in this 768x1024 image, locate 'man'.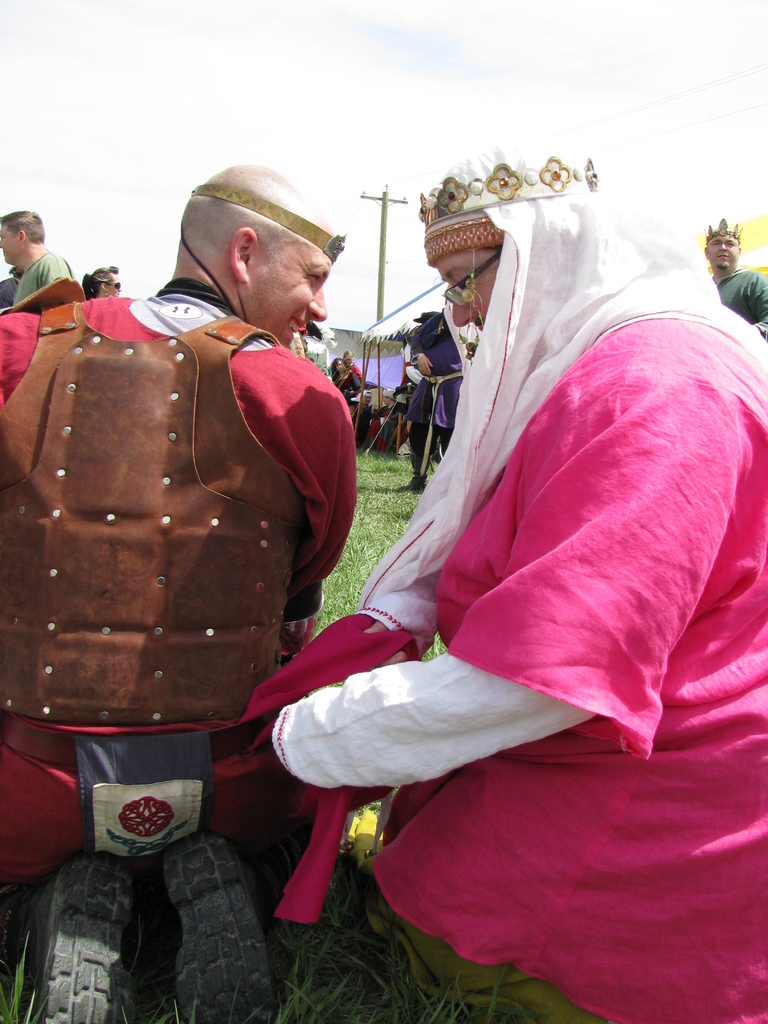
Bounding box: BBox(258, 143, 767, 1023).
